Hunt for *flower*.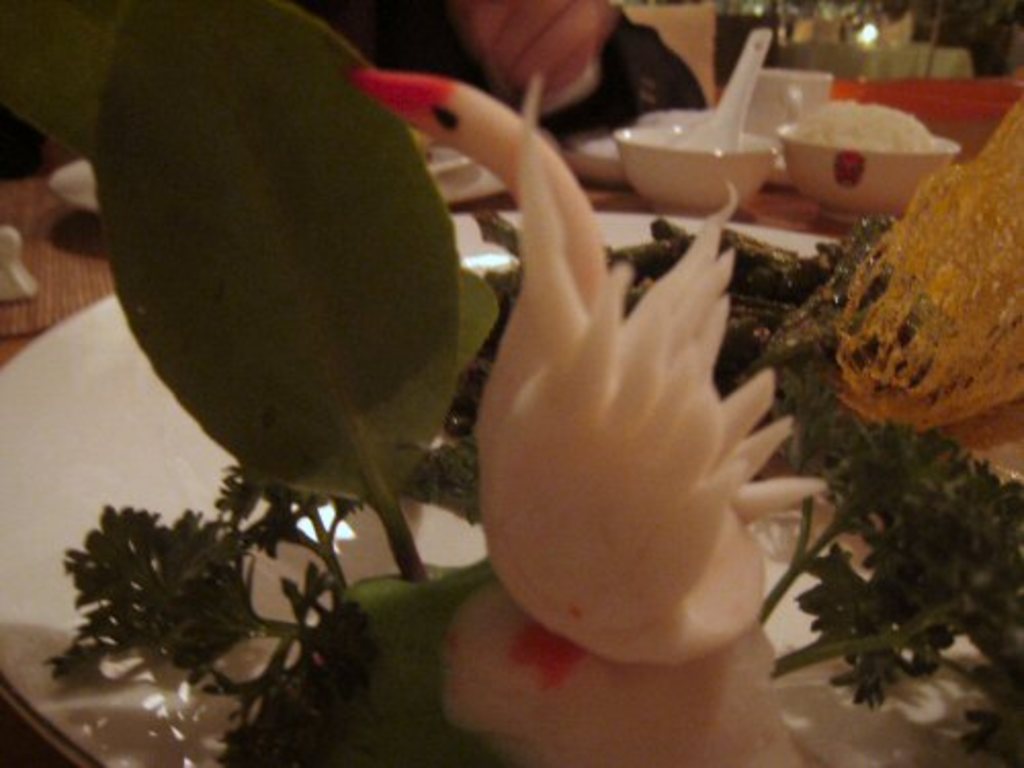
Hunted down at bbox=[416, 102, 819, 680].
